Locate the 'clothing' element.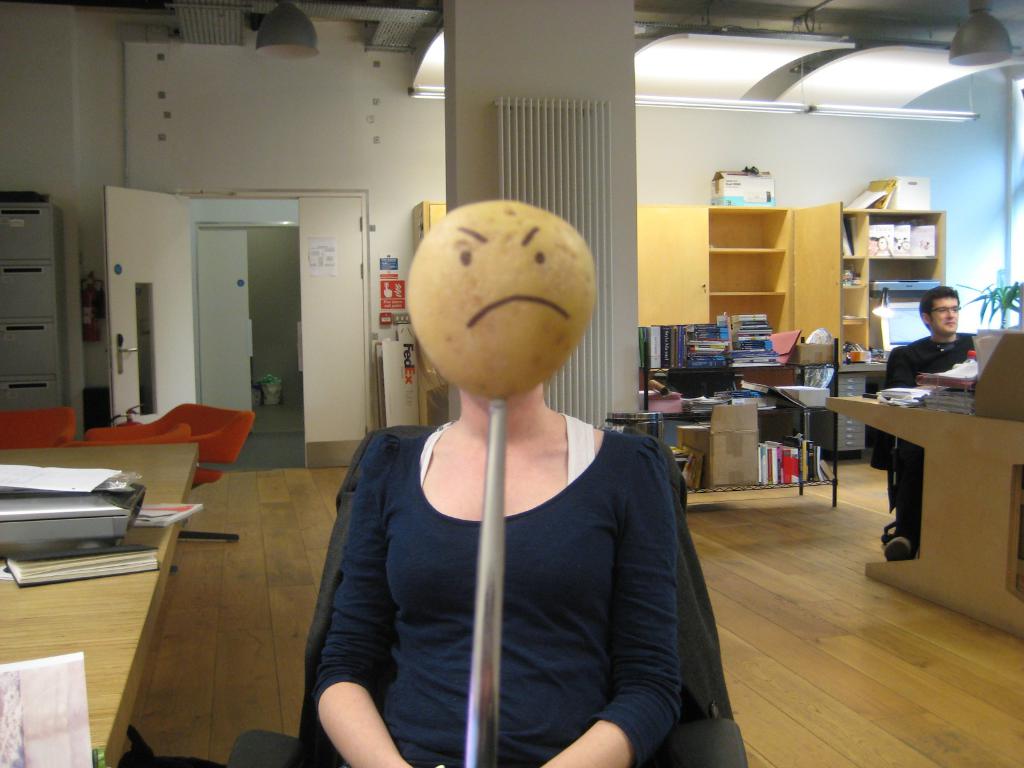
Element bbox: [307,433,685,767].
